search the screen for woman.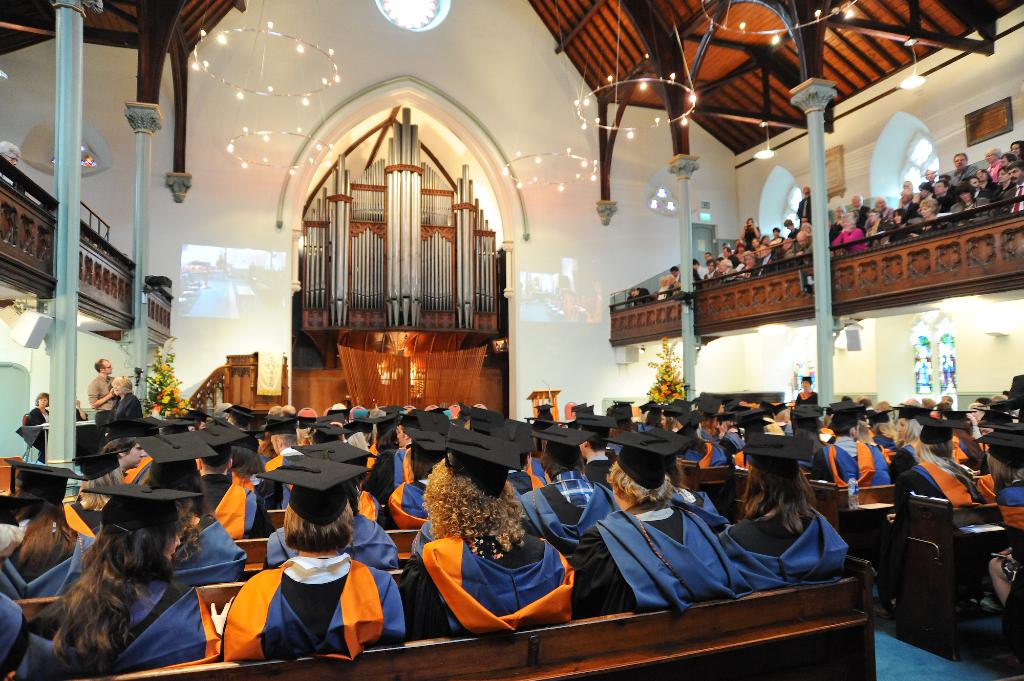
Found at box=[59, 447, 129, 540].
